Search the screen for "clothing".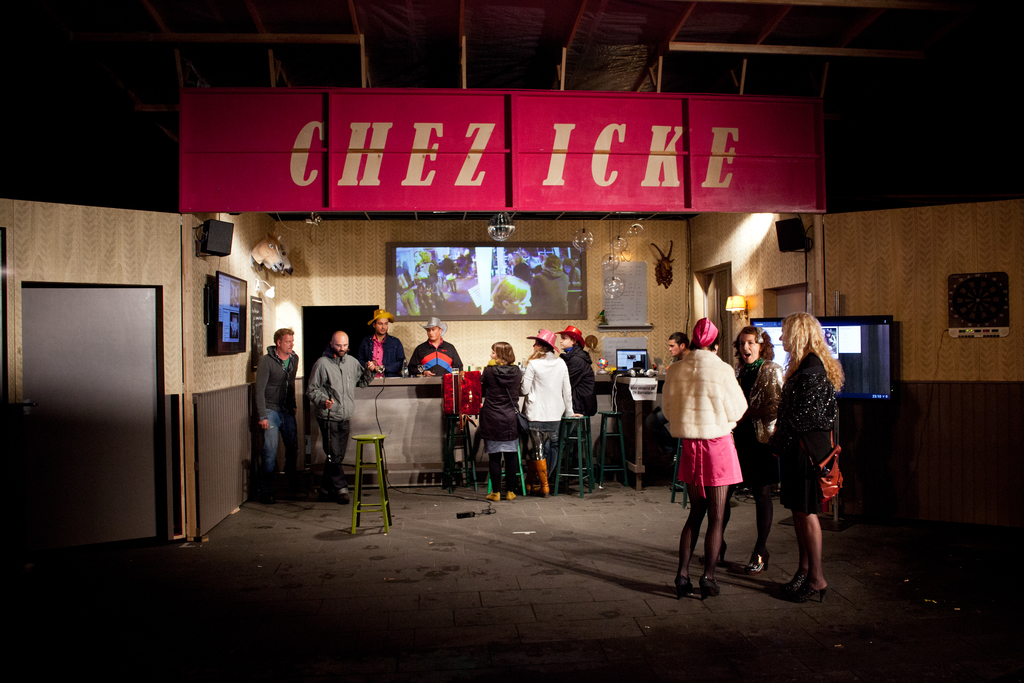
Found at (left=676, top=332, right=766, bottom=565).
